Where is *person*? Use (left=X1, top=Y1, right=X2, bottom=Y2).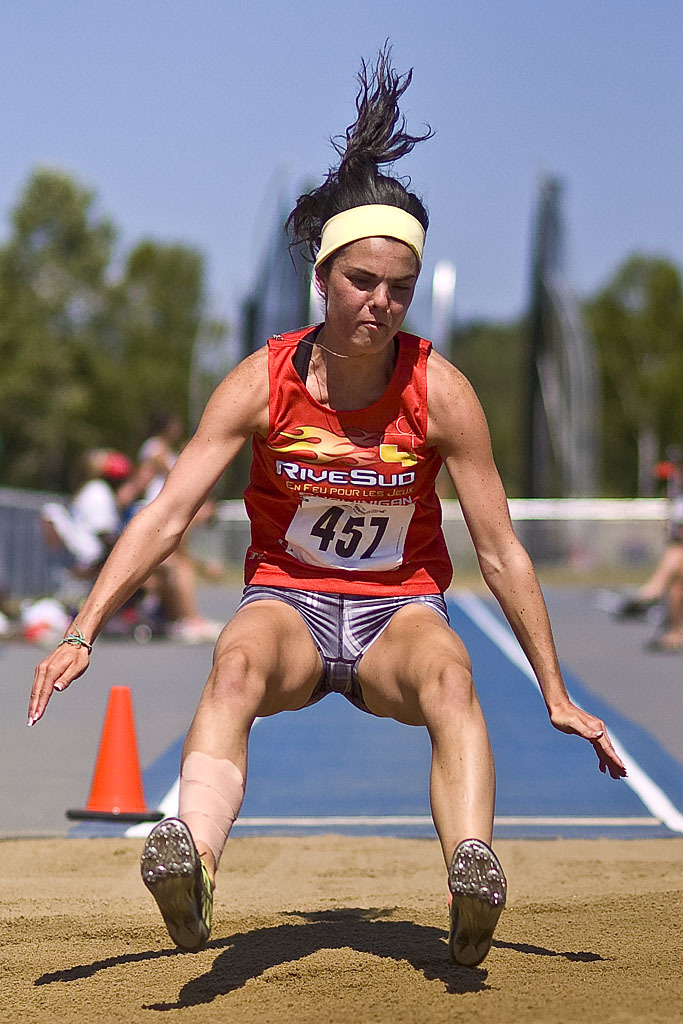
(left=58, top=450, right=228, bottom=650).
